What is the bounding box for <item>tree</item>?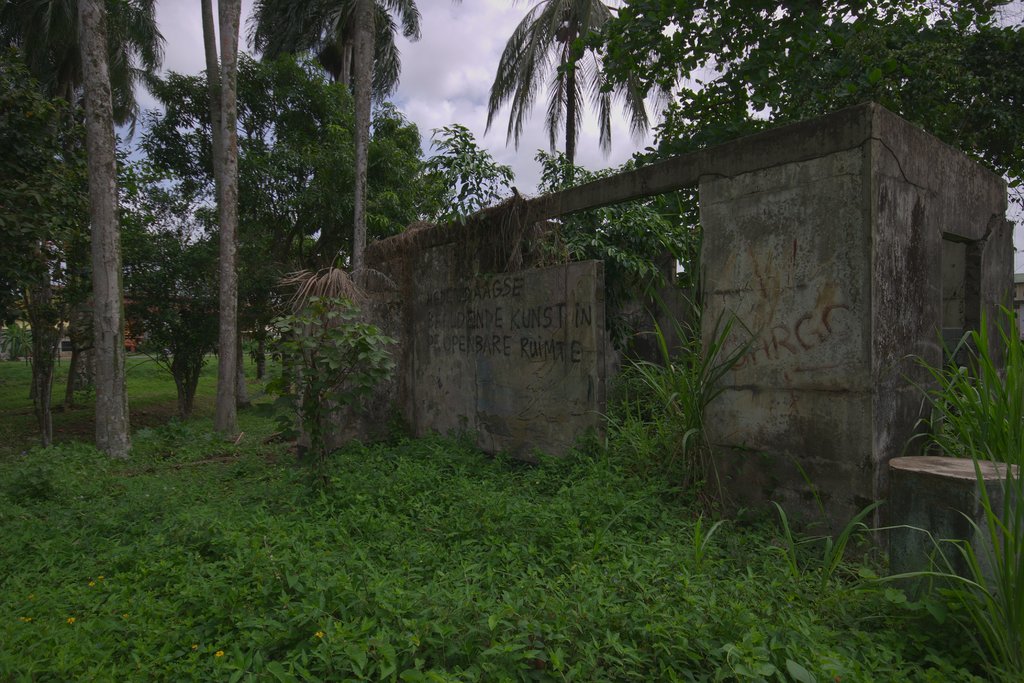
(left=557, top=0, right=1023, bottom=188).
